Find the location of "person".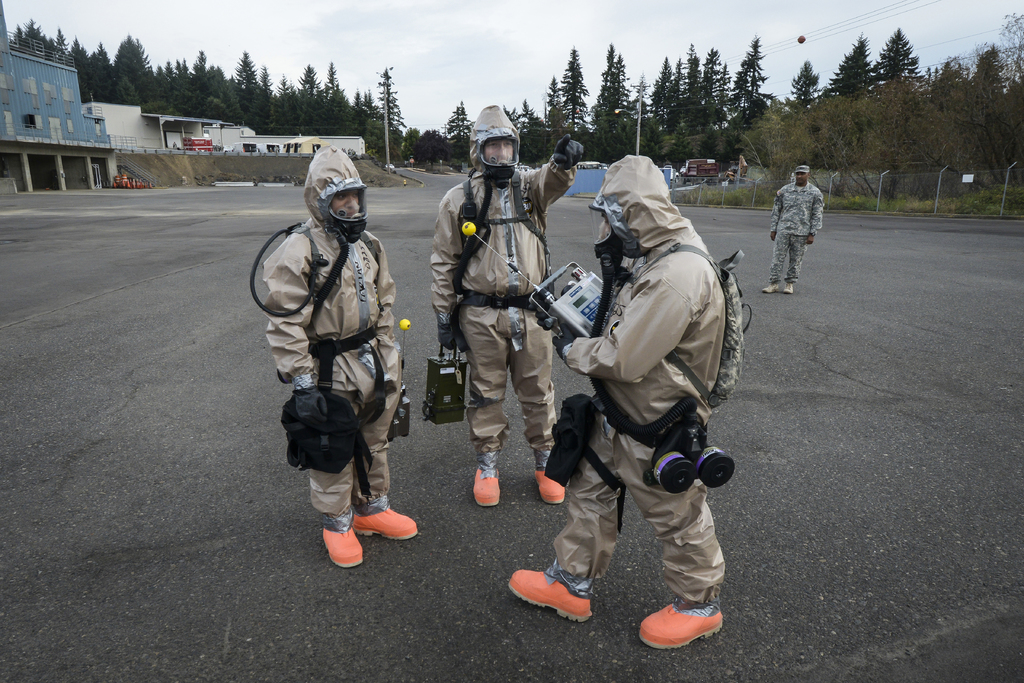
Location: [245,140,427,568].
